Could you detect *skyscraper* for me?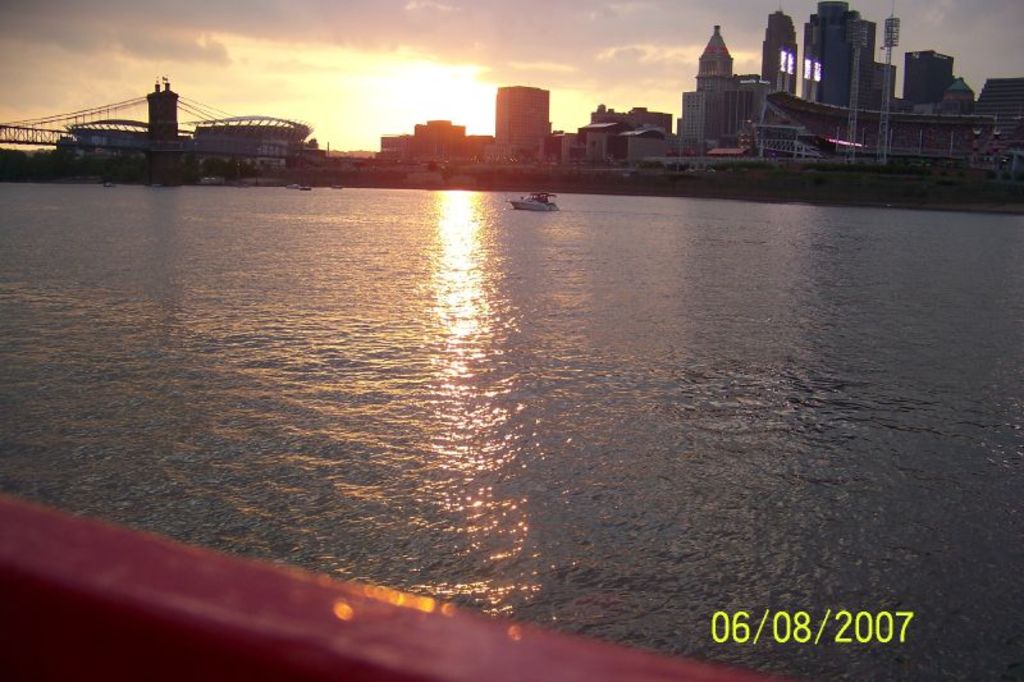
Detection result: BBox(803, 15, 824, 105).
